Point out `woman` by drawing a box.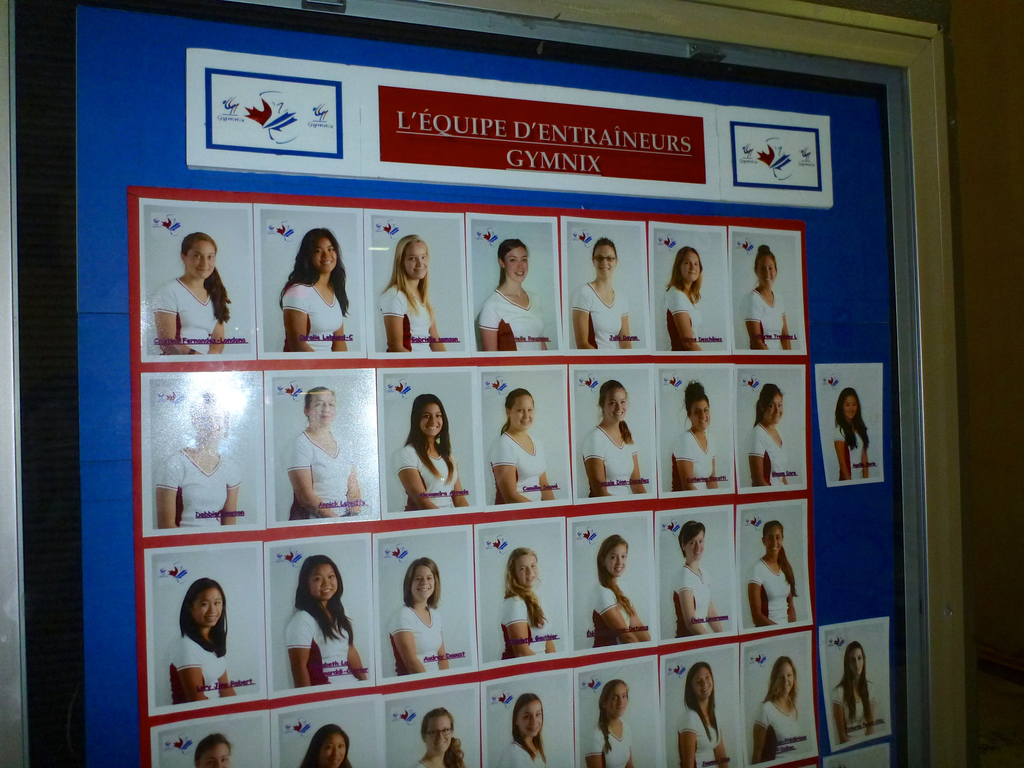
587, 677, 632, 767.
